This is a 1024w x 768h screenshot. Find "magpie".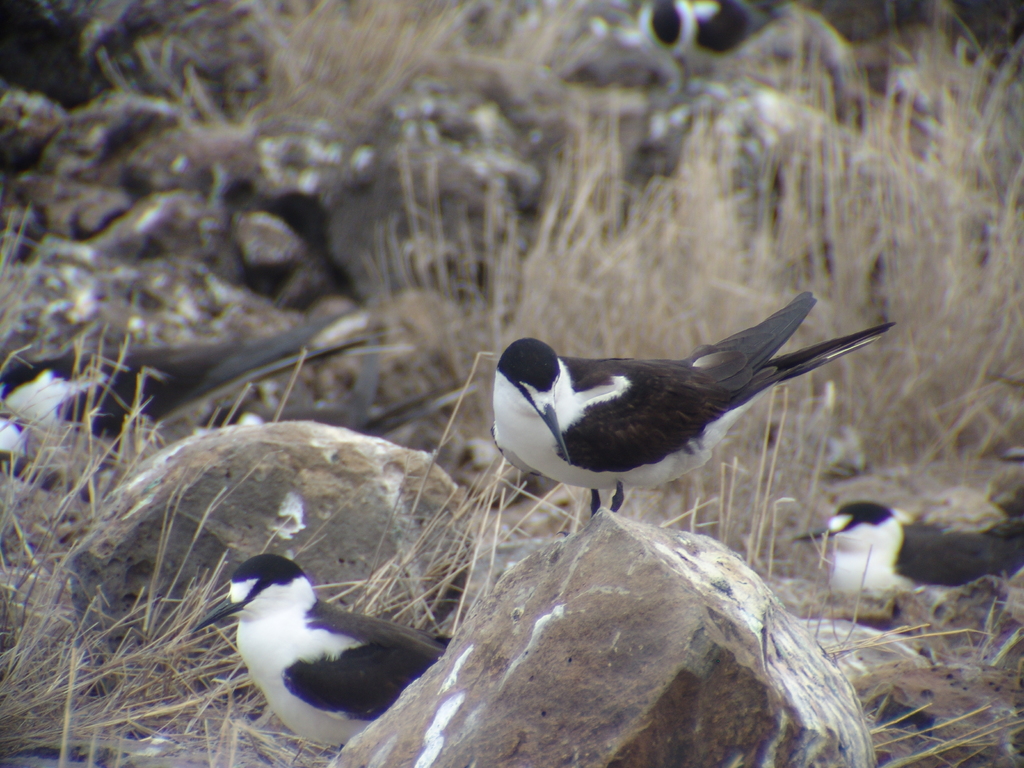
Bounding box: <box>805,500,1023,637</box>.
